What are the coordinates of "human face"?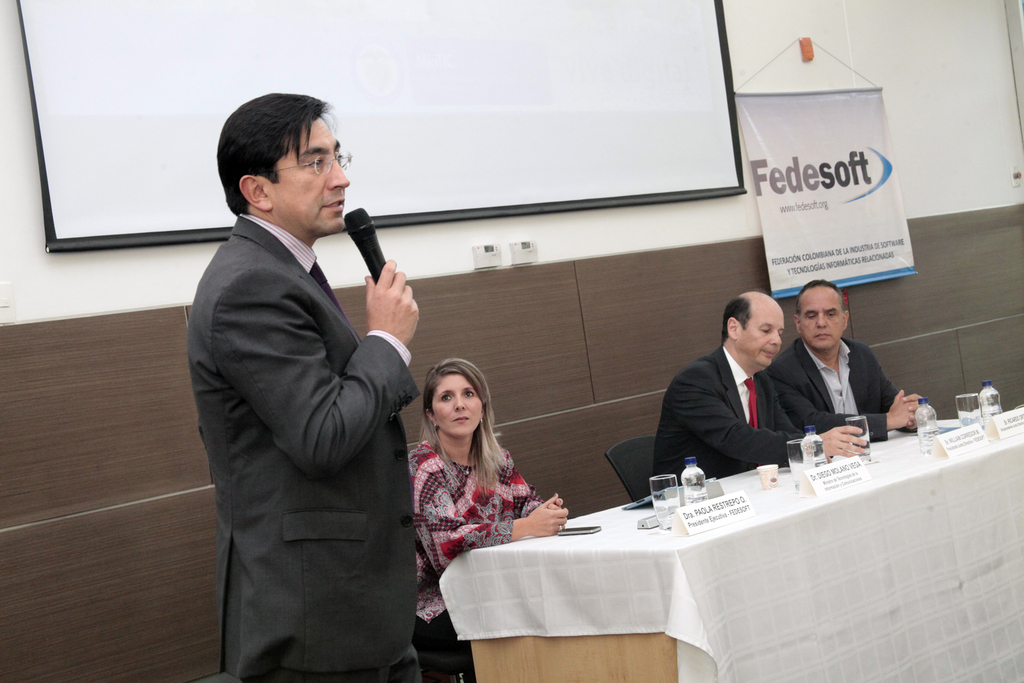
crop(738, 310, 783, 365).
